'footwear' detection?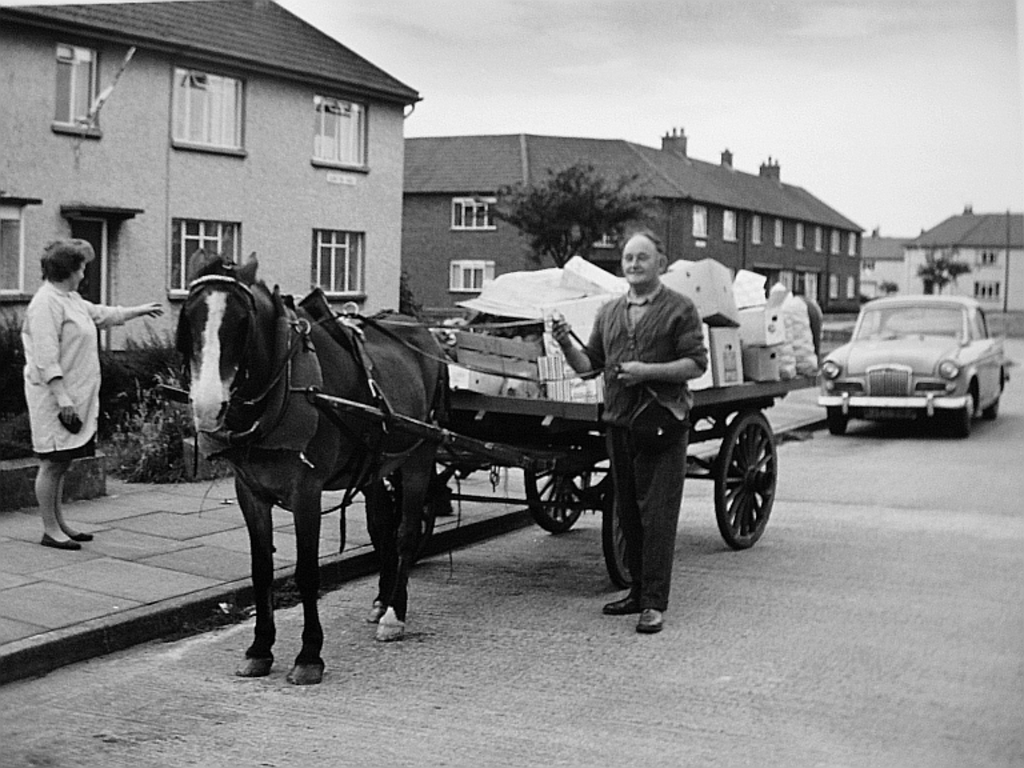
(left=72, top=533, right=100, bottom=543)
